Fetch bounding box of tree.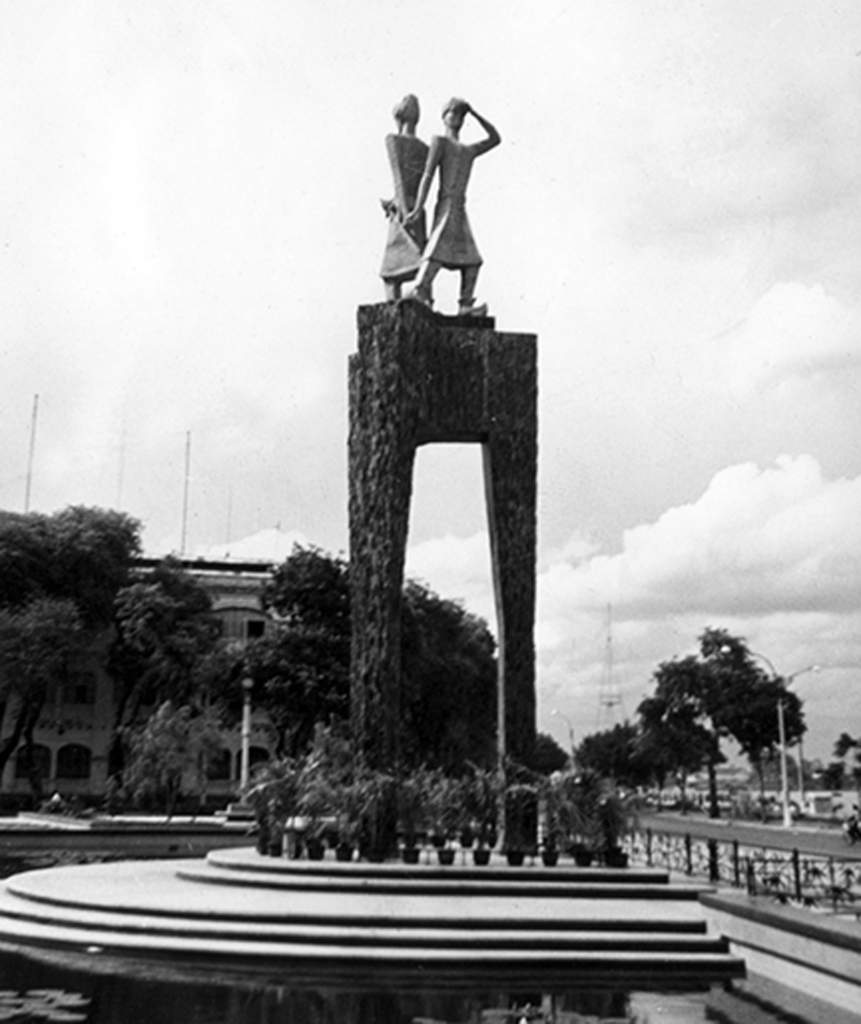
Bbox: 0:499:157:819.
